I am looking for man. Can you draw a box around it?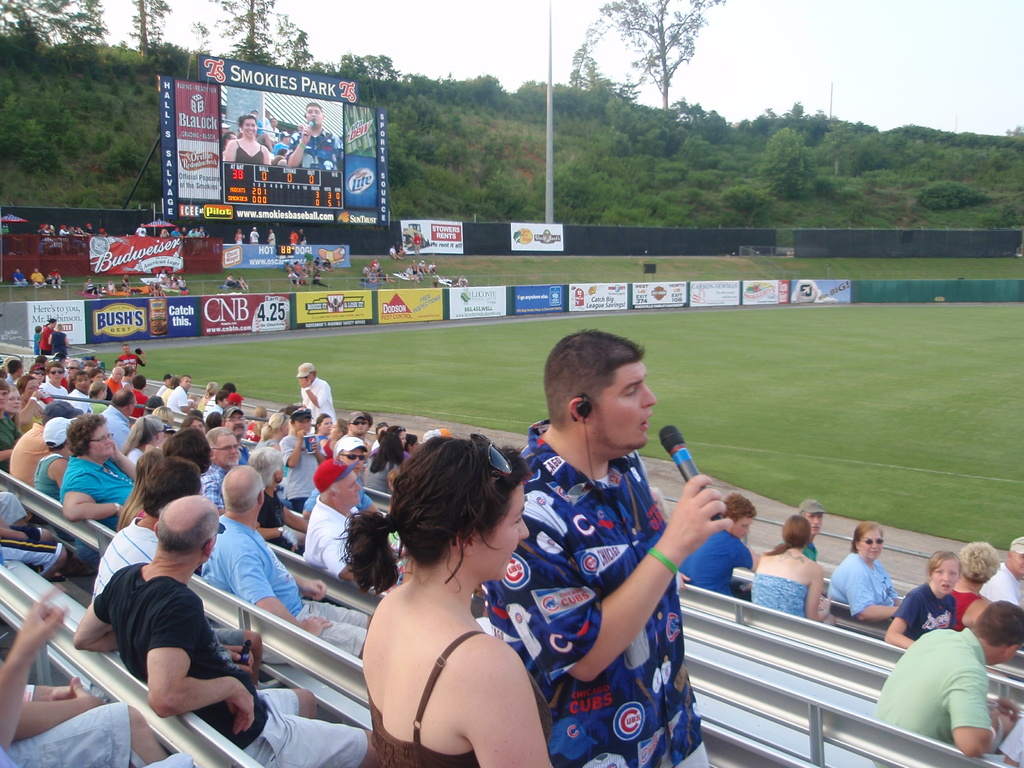
Sure, the bounding box is pyautogui.locateOnScreen(289, 229, 296, 246).
